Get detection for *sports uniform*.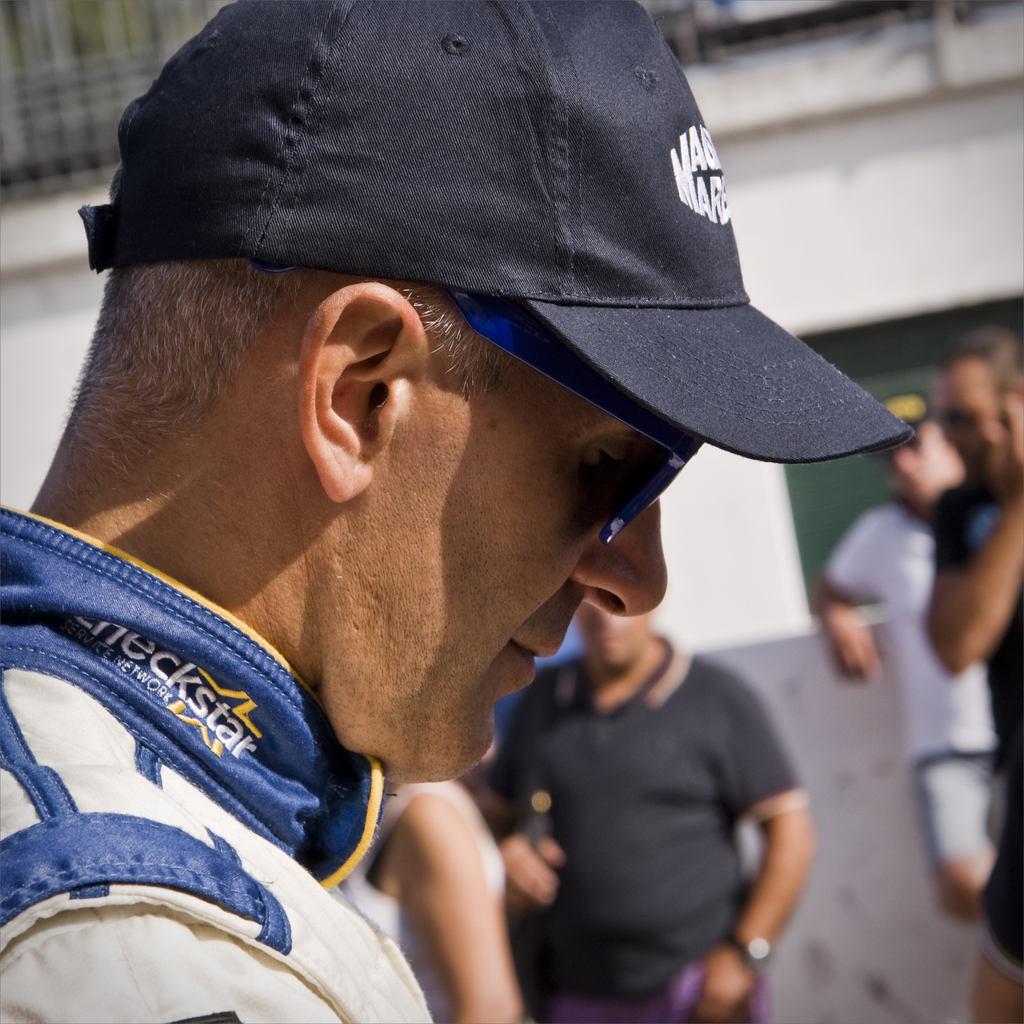
Detection: detection(0, 0, 914, 1023).
